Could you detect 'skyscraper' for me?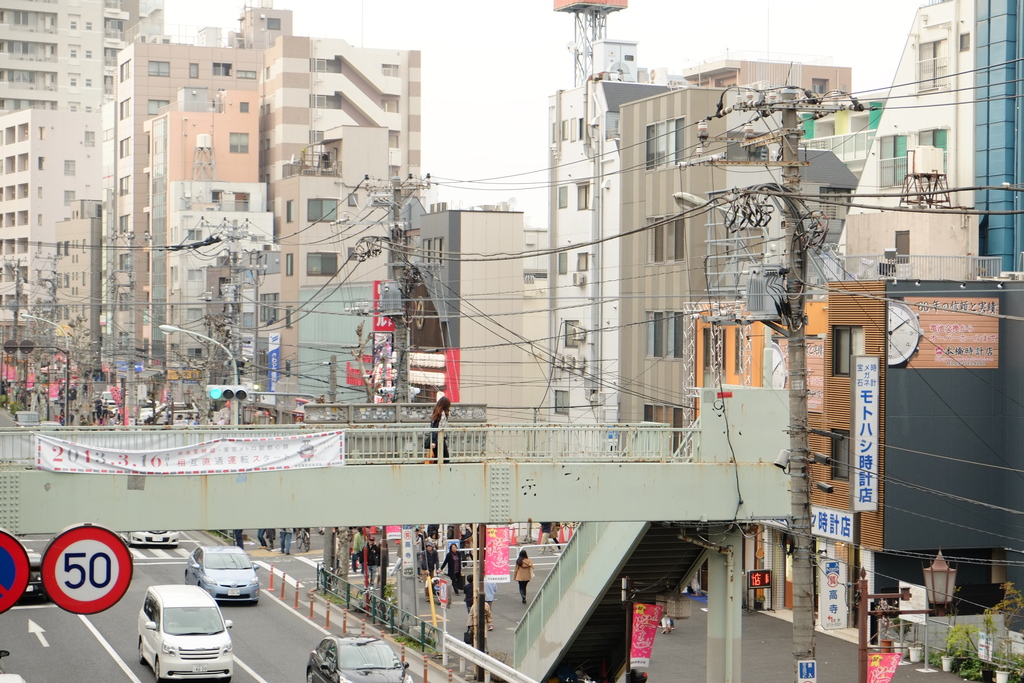
Detection result: box=[0, 0, 161, 108].
